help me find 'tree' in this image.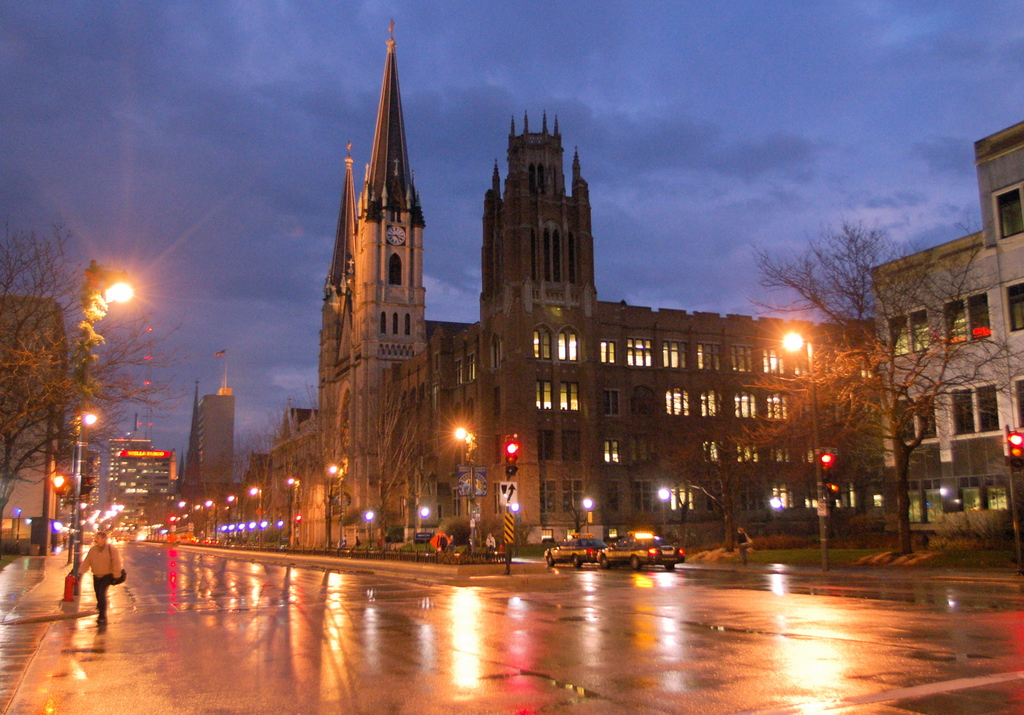
Found it: bbox=[754, 200, 978, 549].
